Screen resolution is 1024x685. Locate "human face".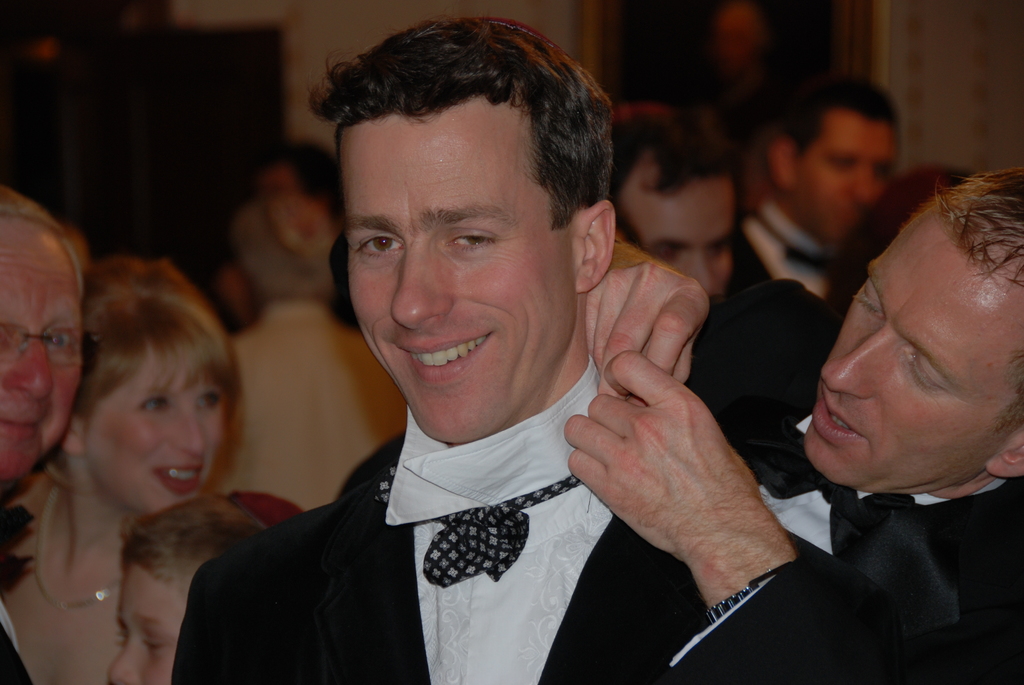
crop(347, 104, 575, 446).
